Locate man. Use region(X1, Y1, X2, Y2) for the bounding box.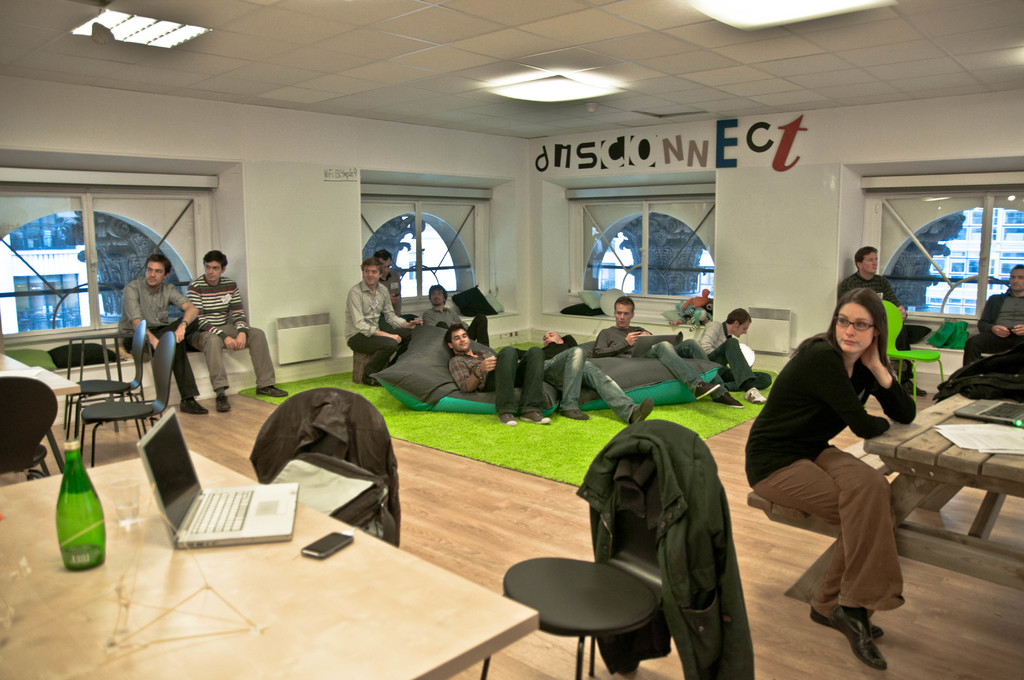
region(340, 258, 423, 393).
